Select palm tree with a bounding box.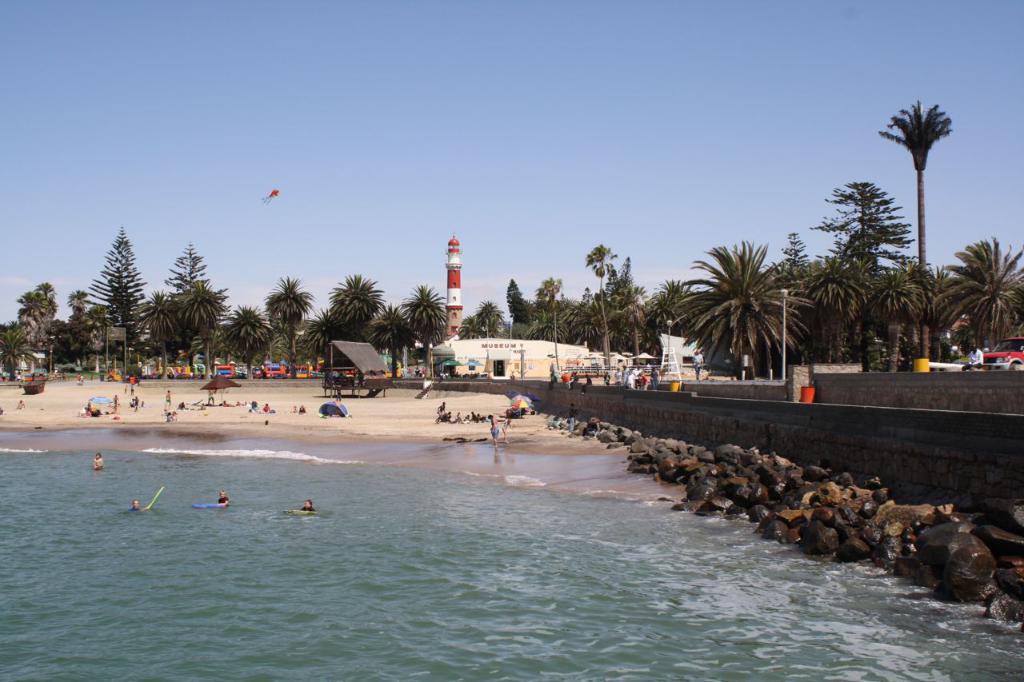
[left=793, top=247, right=859, bottom=345].
